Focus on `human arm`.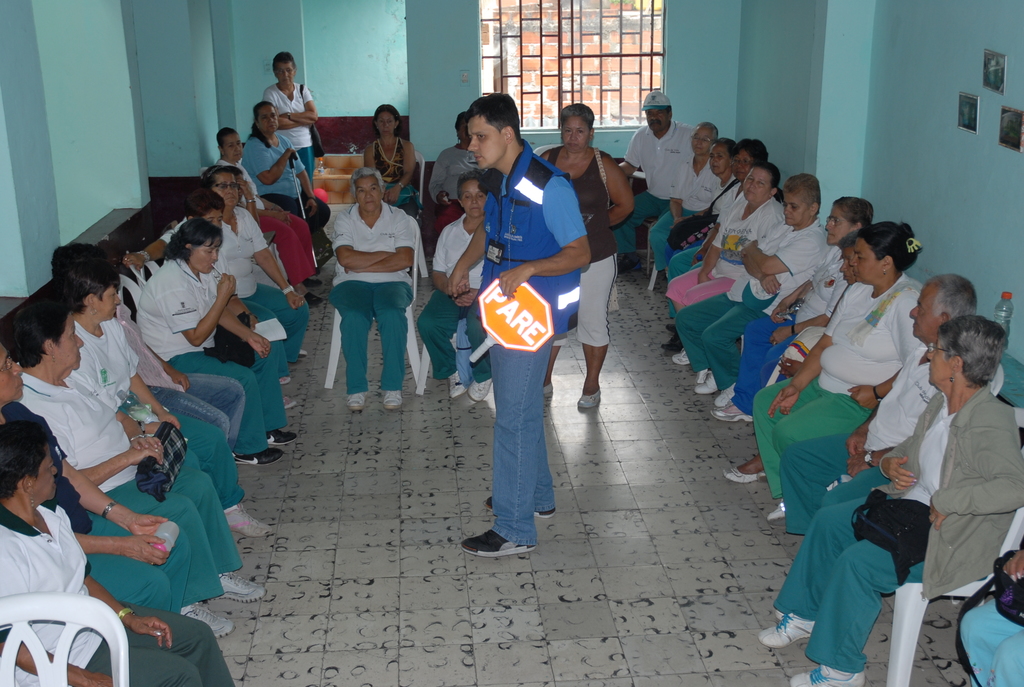
Focused at <bbox>72, 438, 165, 485</bbox>.
